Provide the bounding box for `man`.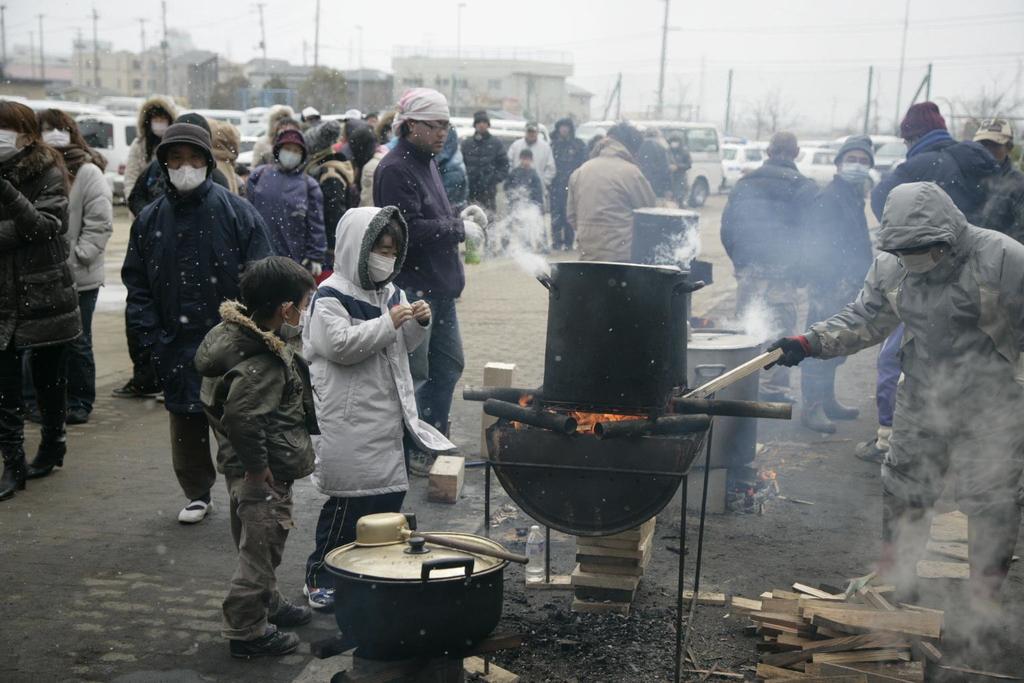
box(545, 113, 592, 247).
